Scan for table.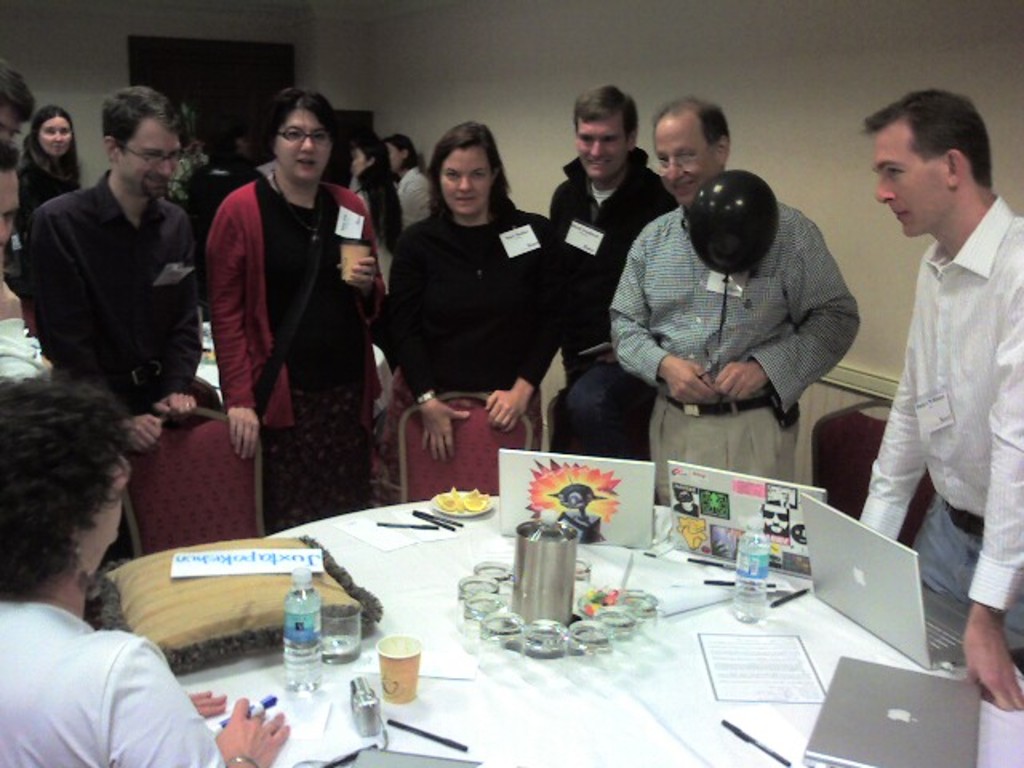
Scan result: (x1=66, y1=450, x2=949, y2=767).
